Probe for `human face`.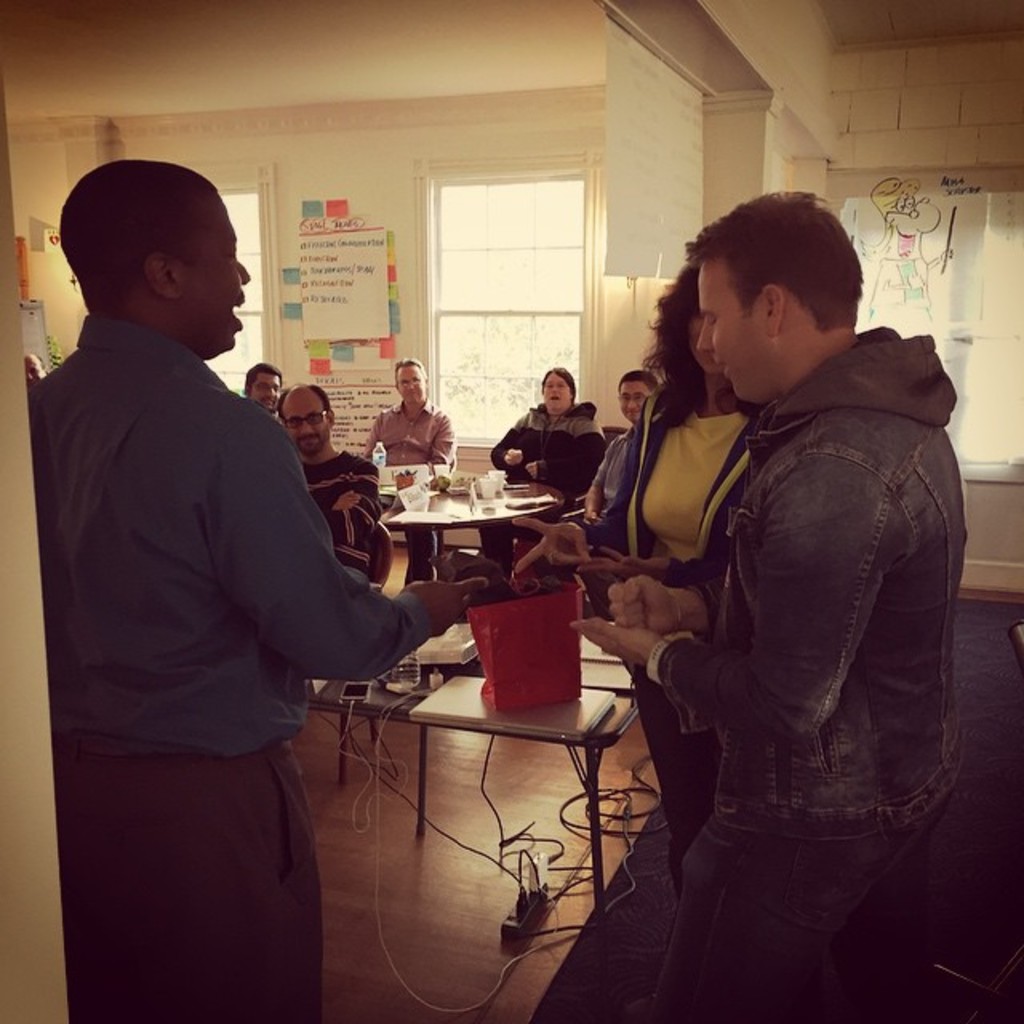
Probe result: detection(696, 254, 773, 408).
